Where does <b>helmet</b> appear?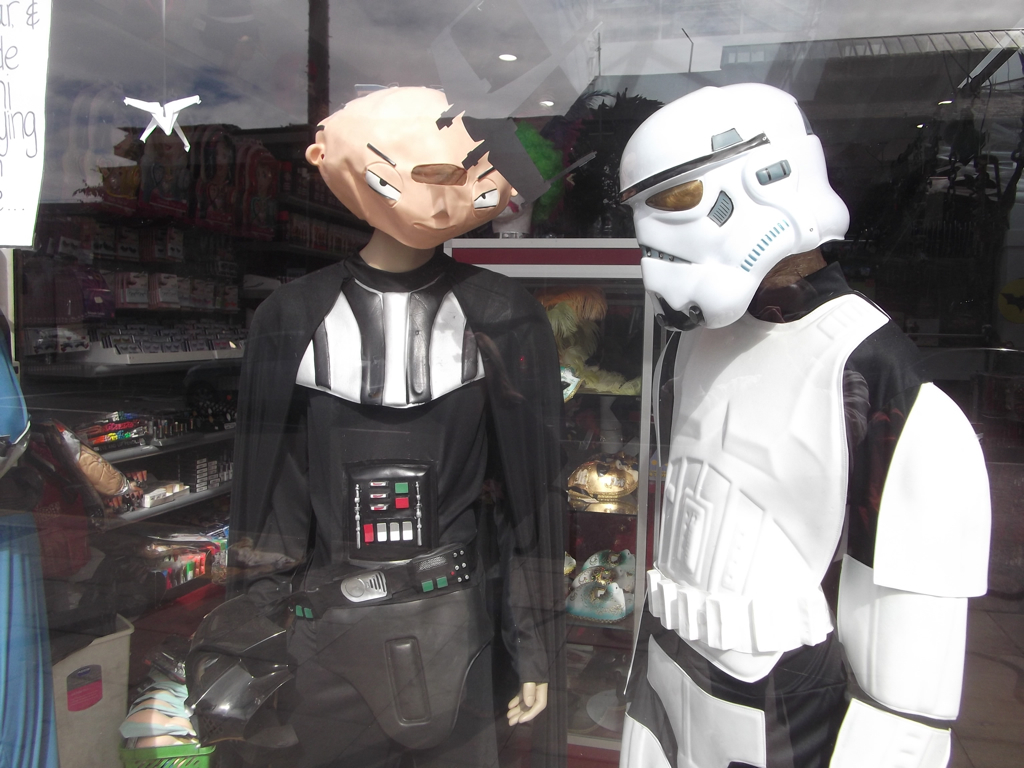
Appears at locate(618, 82, 851, 467).
